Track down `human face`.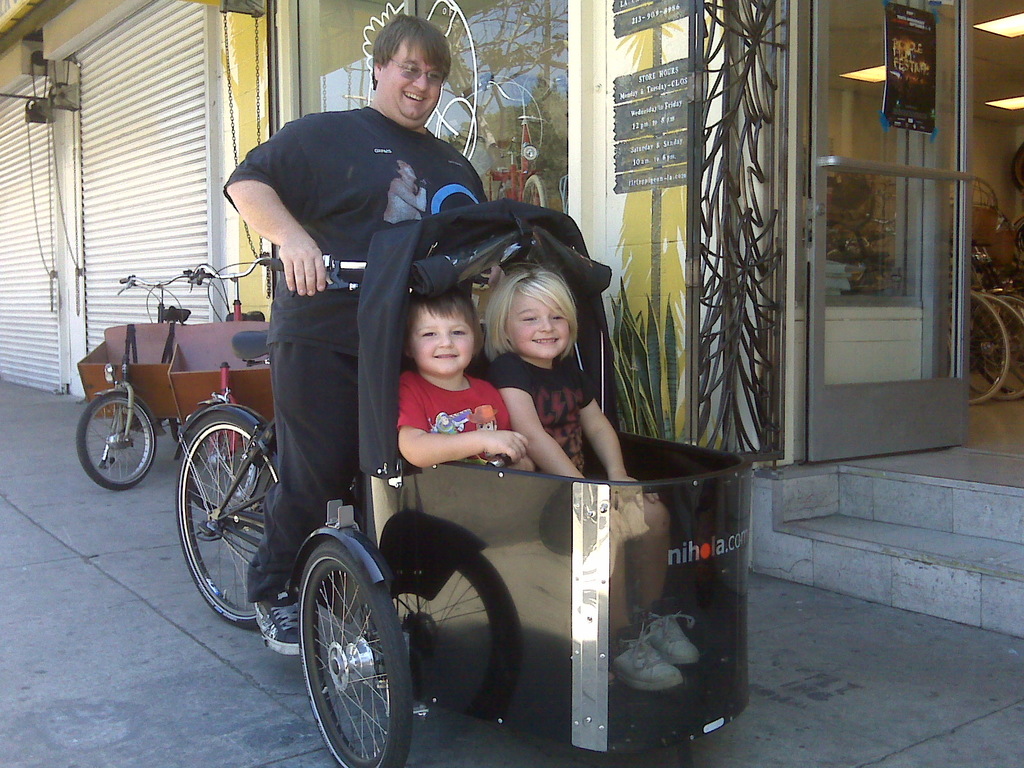
Tracked to (x1=506, y1=286, x2=570, y2=359).
